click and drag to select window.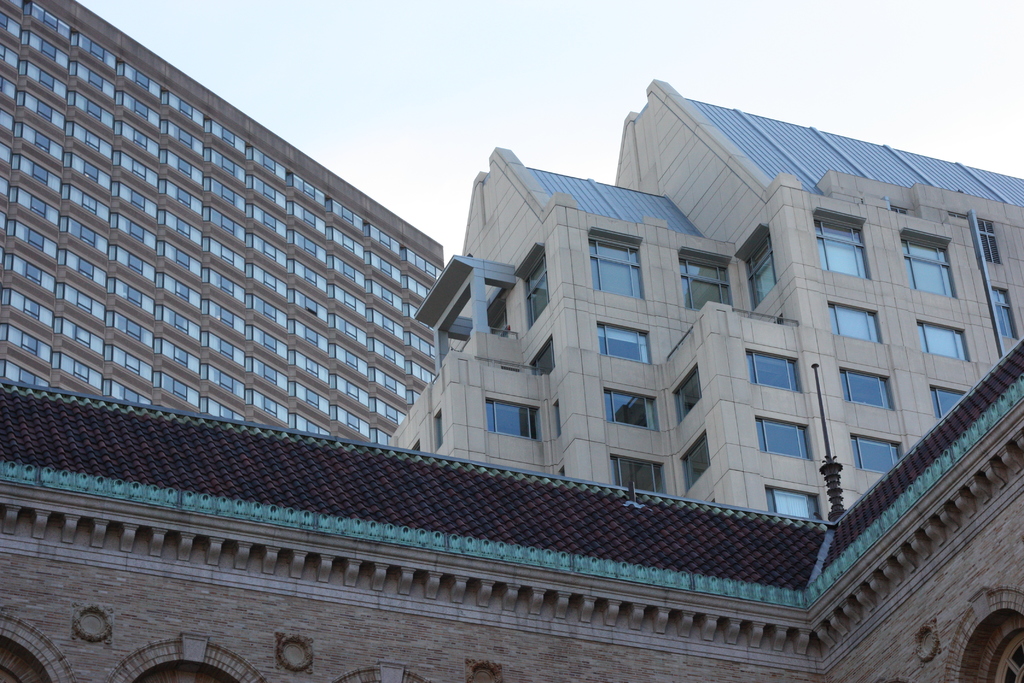
Selection: bbox=[846, 432, 902, 463].
